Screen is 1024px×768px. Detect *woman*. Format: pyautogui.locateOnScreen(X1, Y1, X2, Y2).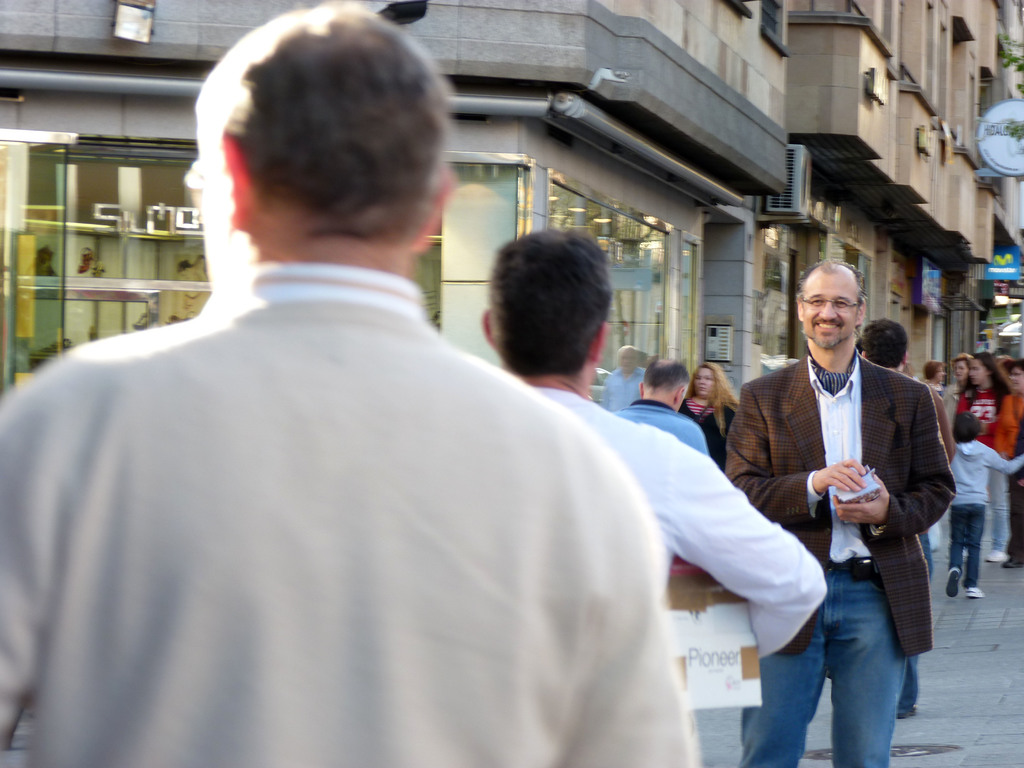
pyautogui.locateOnScreen(954, 355, 1010, 558).
